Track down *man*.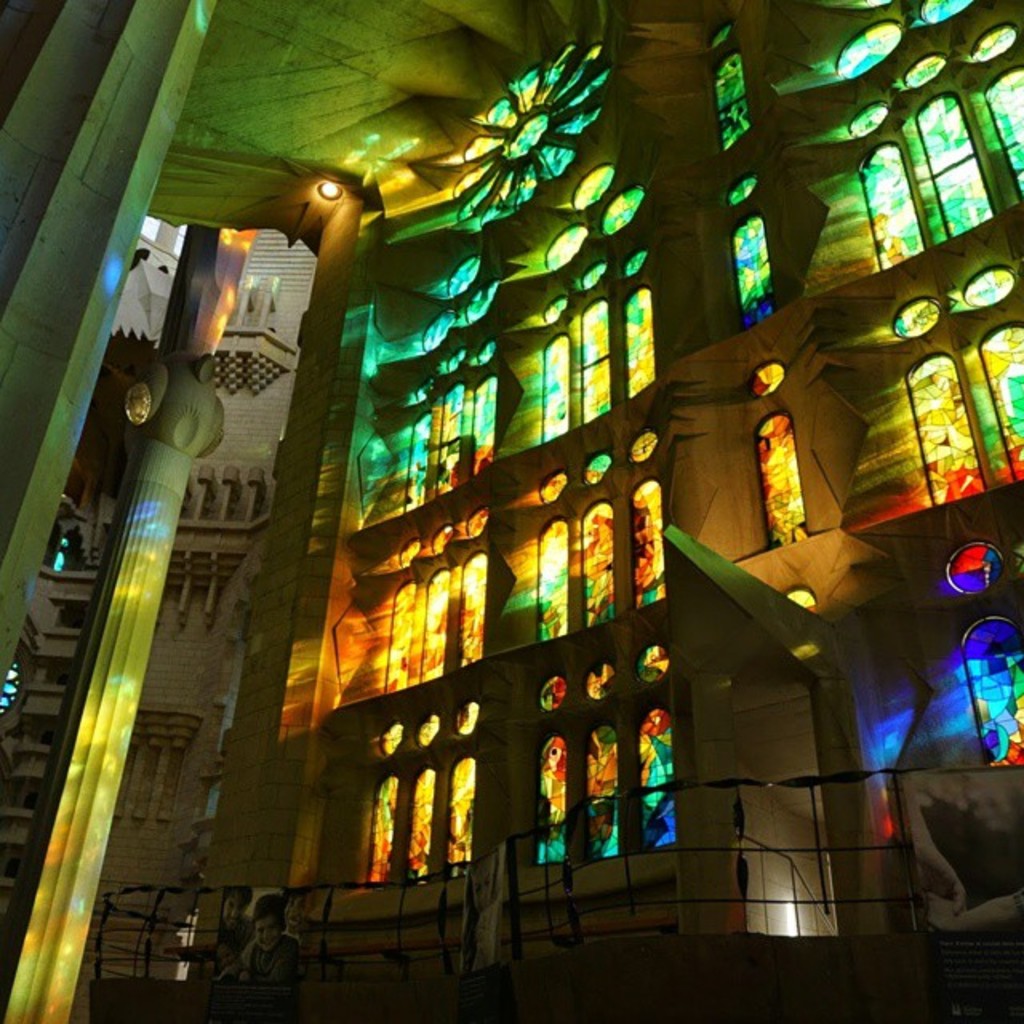
Tracked to bbox=[221, 885, 258, 949].
